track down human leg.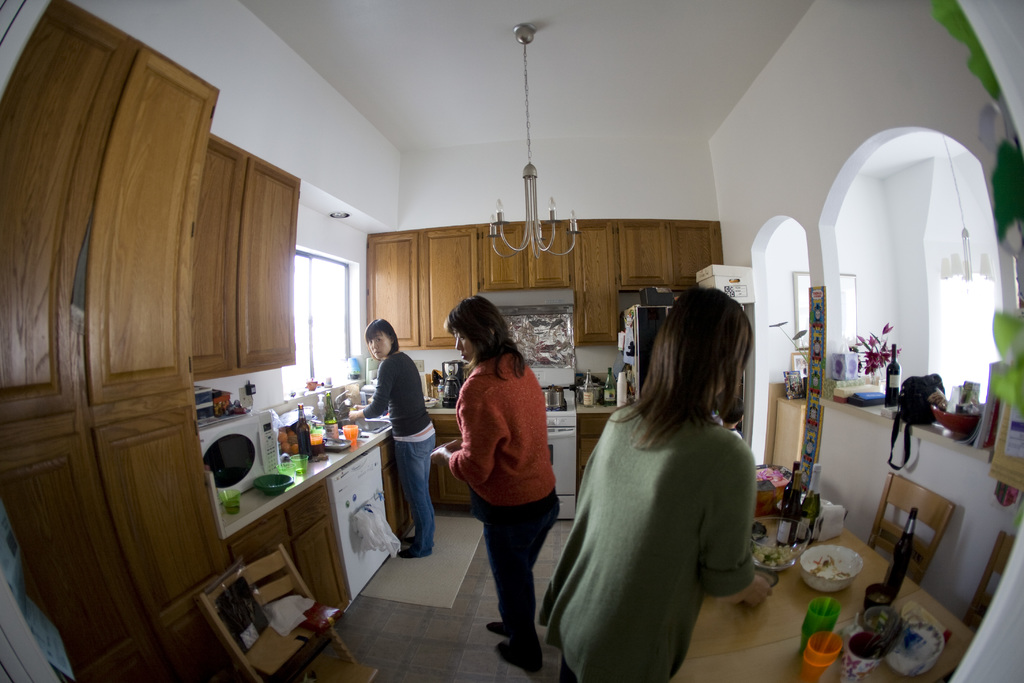
Tracked to [481, 499, 558, 674].
